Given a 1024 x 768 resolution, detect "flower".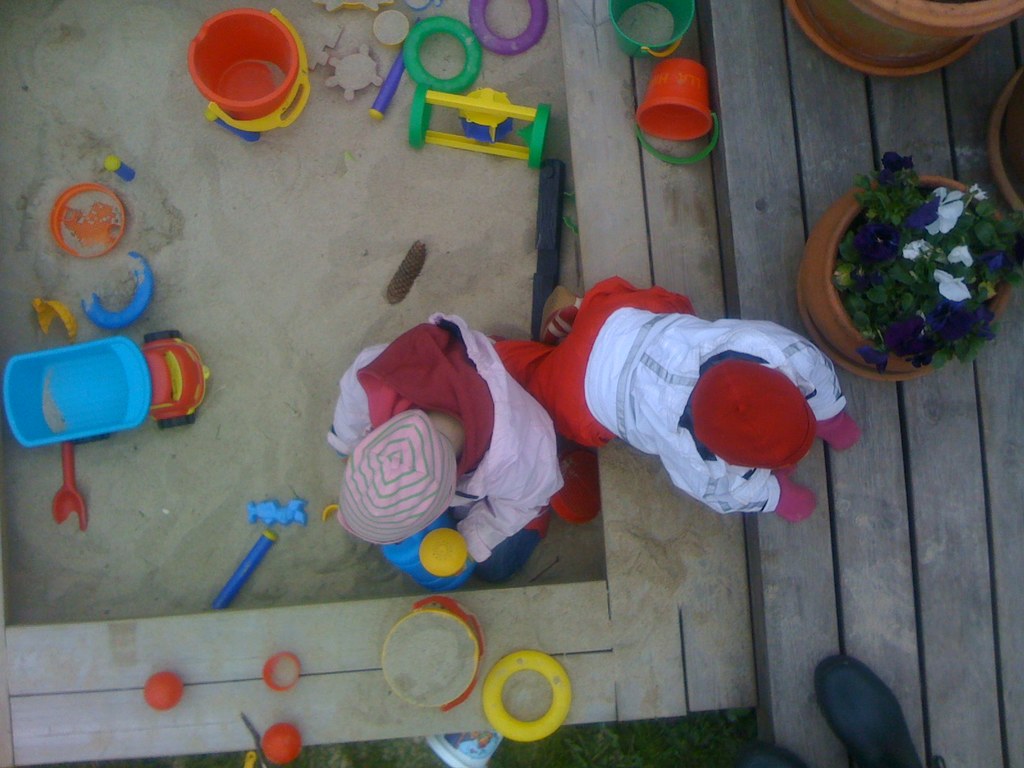
left=858, top=344, right=889, bottom=371.
